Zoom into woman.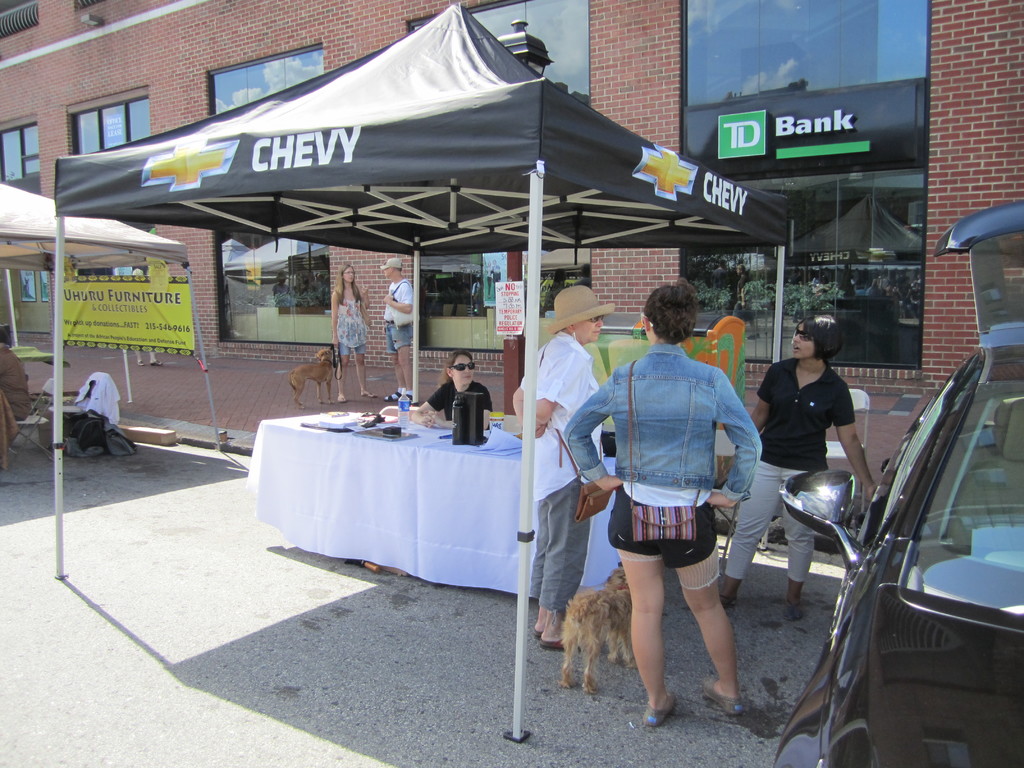
Zoom target: <region>407, 347, 494, 434</region>.
